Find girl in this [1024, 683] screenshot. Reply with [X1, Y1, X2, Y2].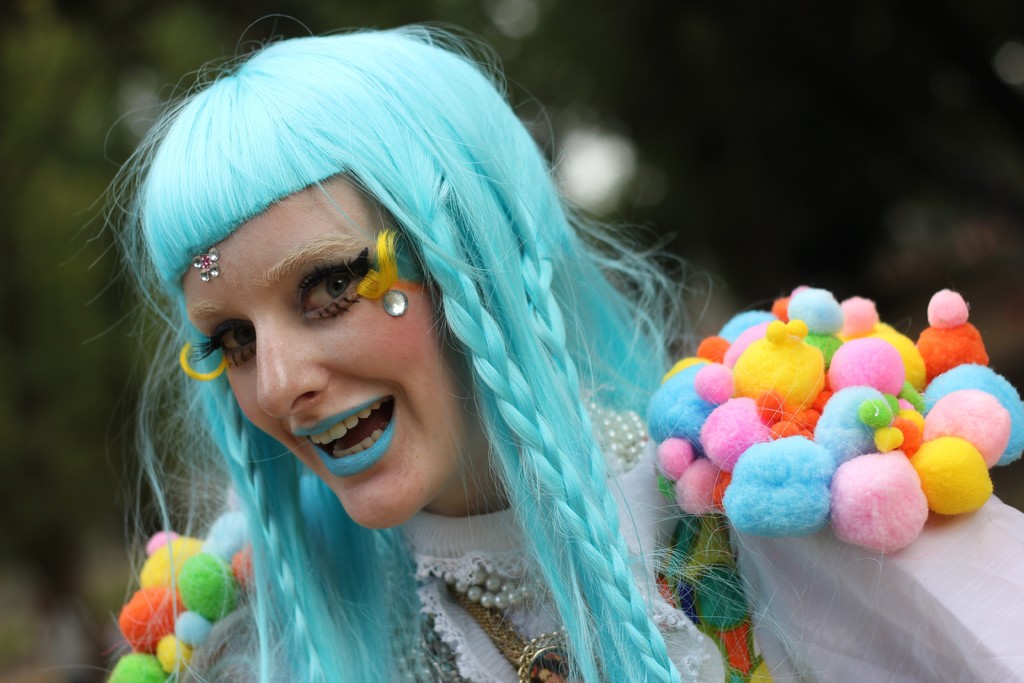
[42, 19, 1023, 682].
